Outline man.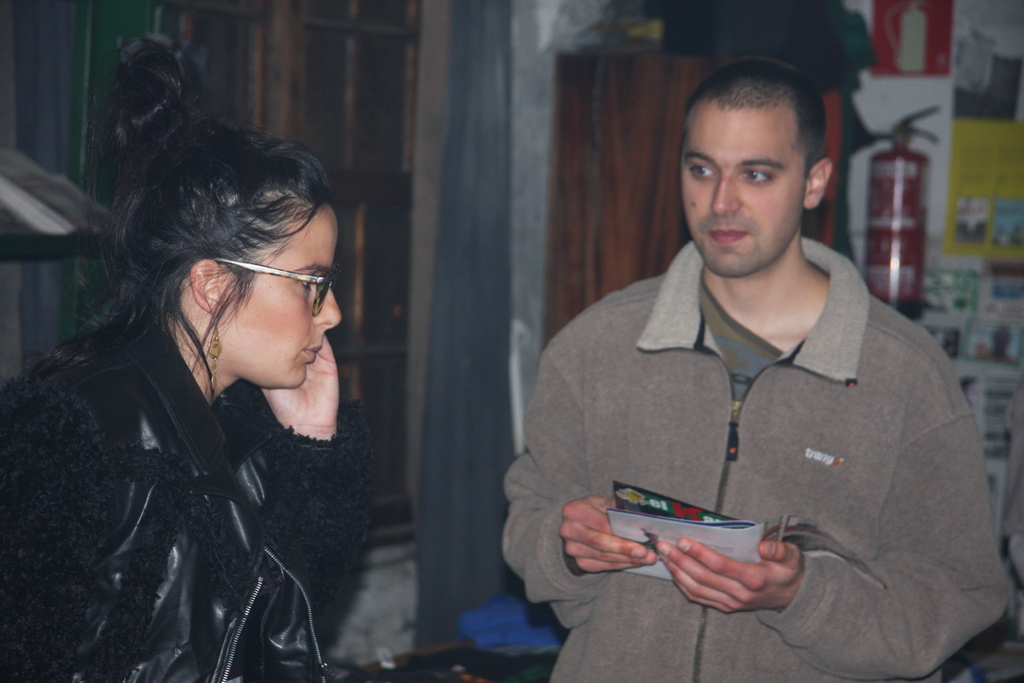
Outline: pyautogui.locateOnScreen(501, 65, 1016, 682).
